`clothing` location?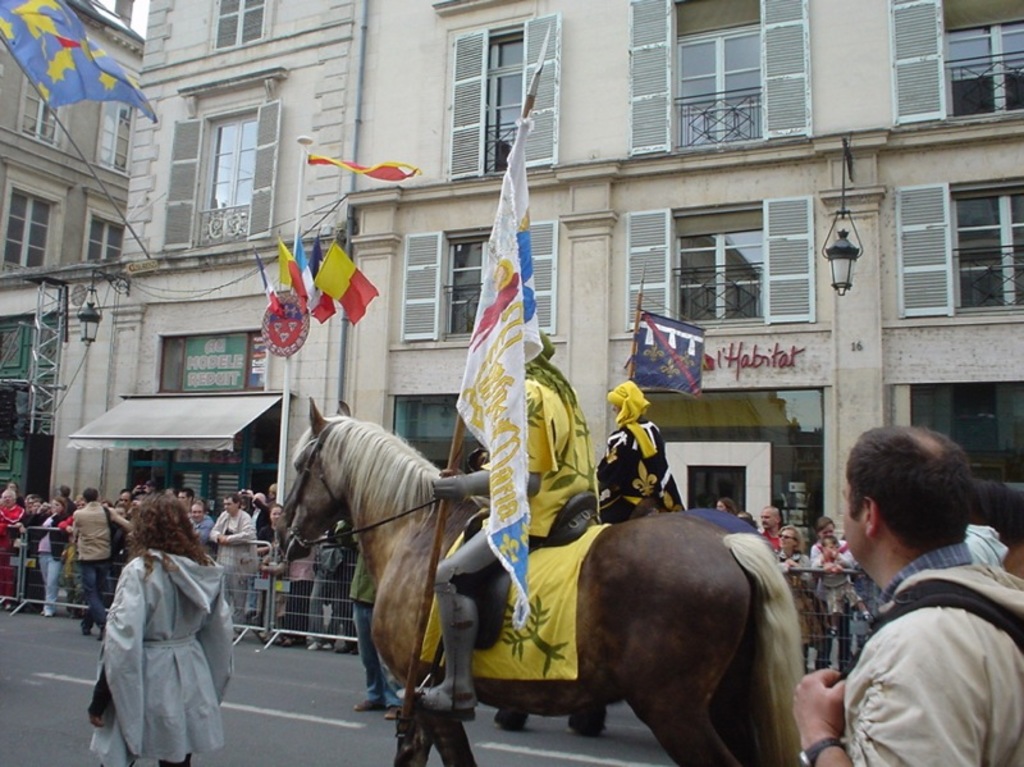
bbox=[0, 512, 22, 589]
